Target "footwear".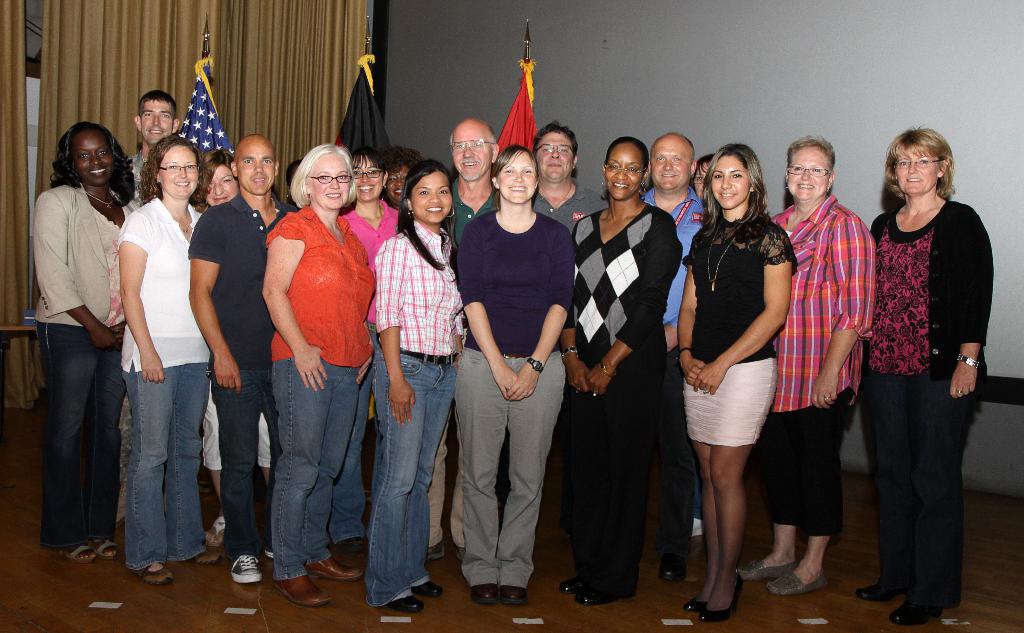
Target region: <bbox>58, 545, 97, 564</bbox>.
